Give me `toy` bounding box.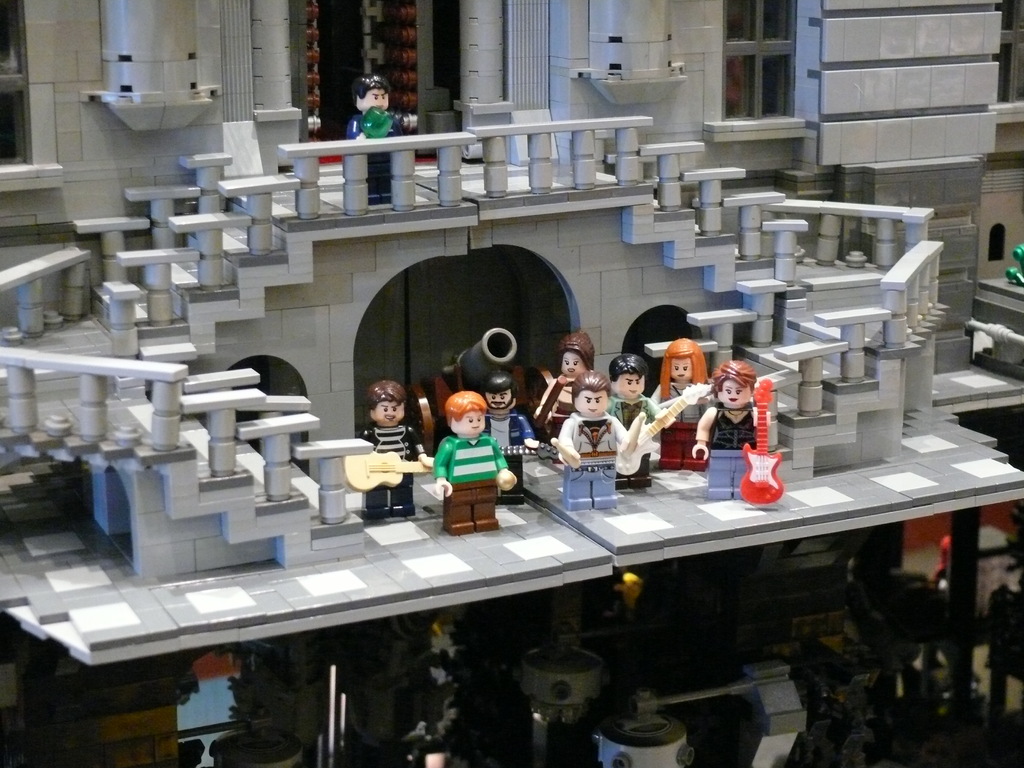
left=530, top=364, right=571, bottom=446.
